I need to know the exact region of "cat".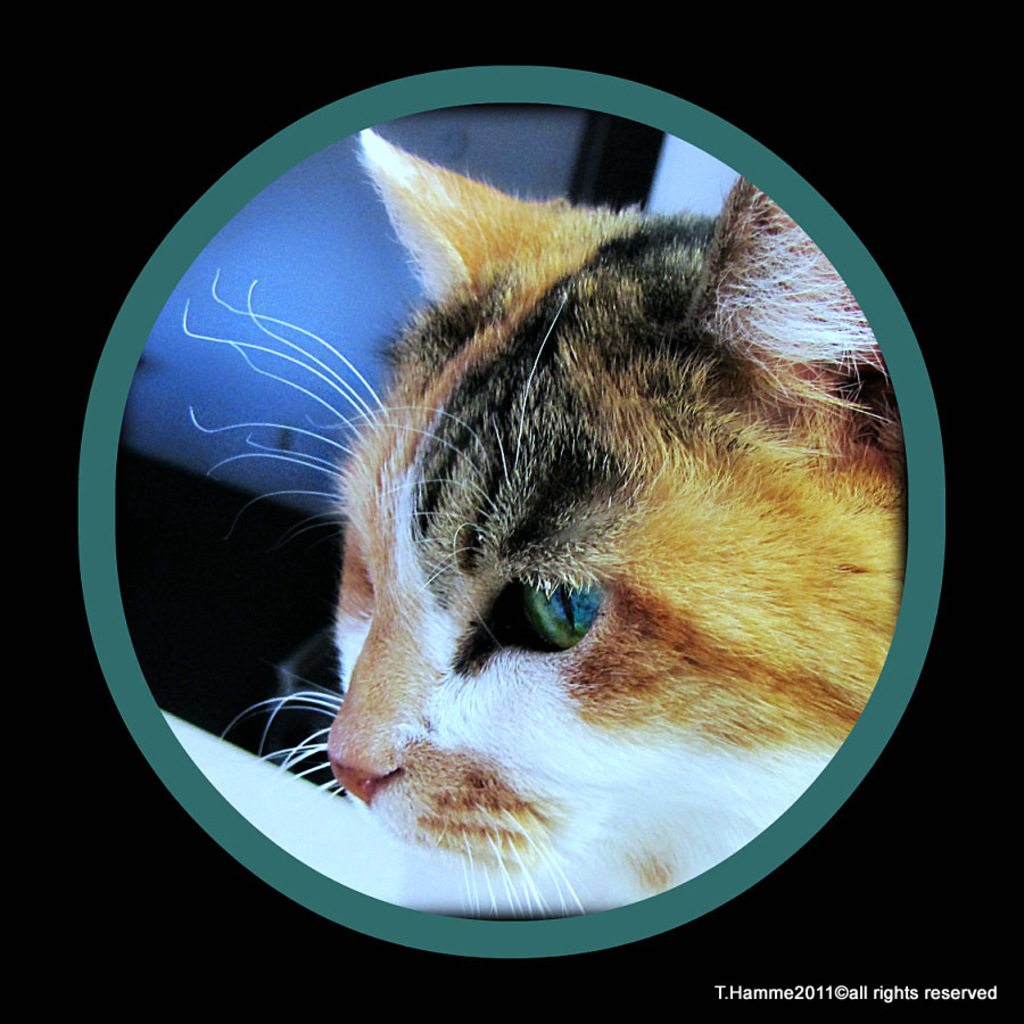
Region: (180,126,909,925).
